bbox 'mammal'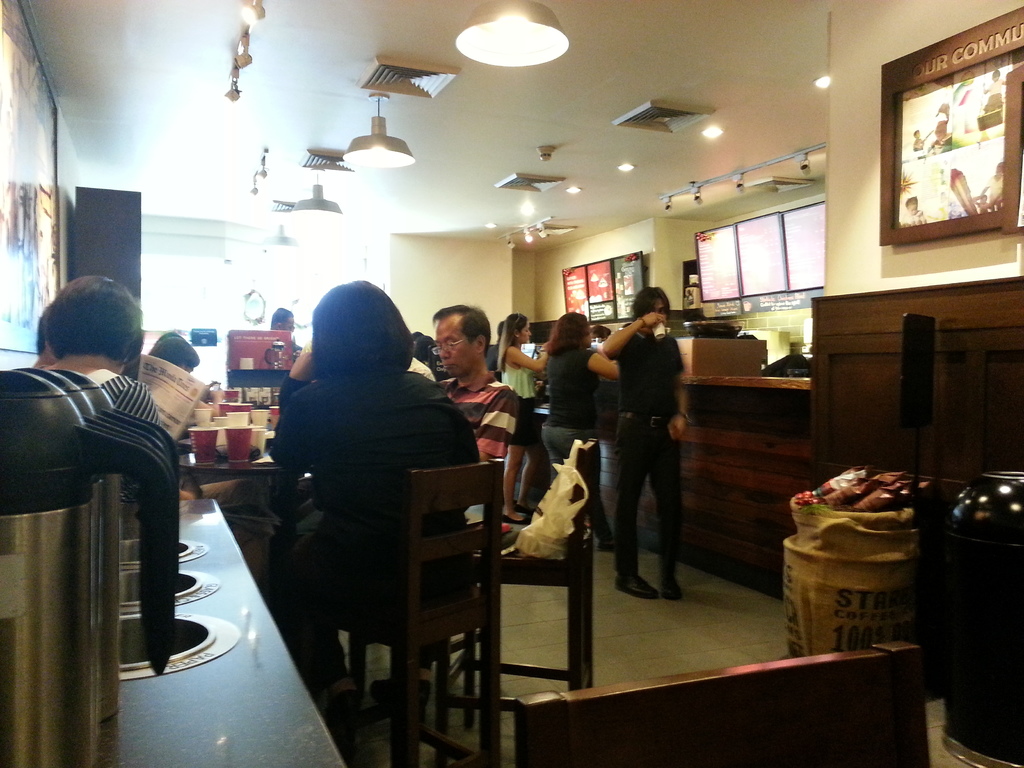
{"left": 540, "top": 310, "right": 626, "bottom": 555}
